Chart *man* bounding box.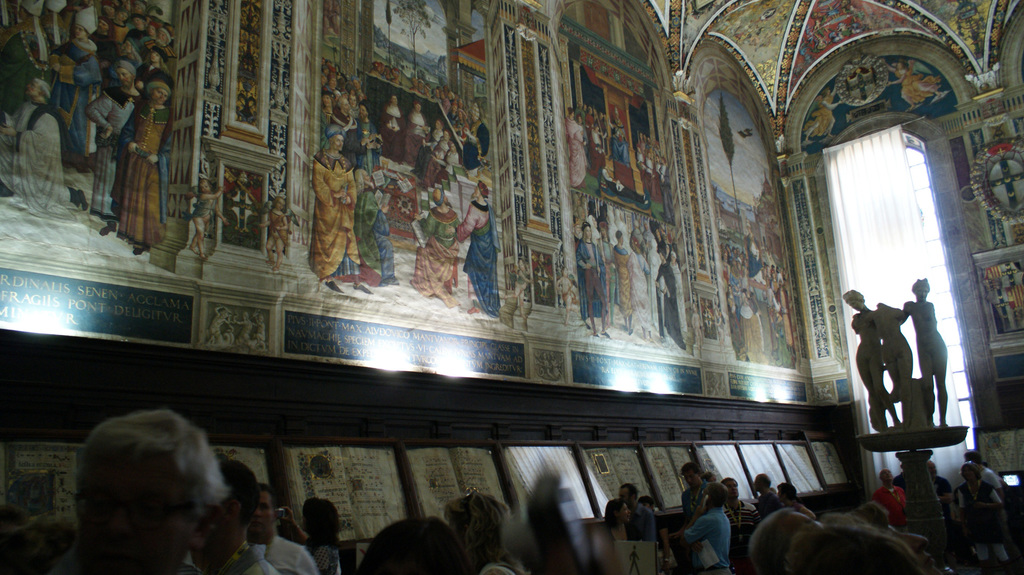
Charted: x1=177, y1=455, x2=282, y2=574.
